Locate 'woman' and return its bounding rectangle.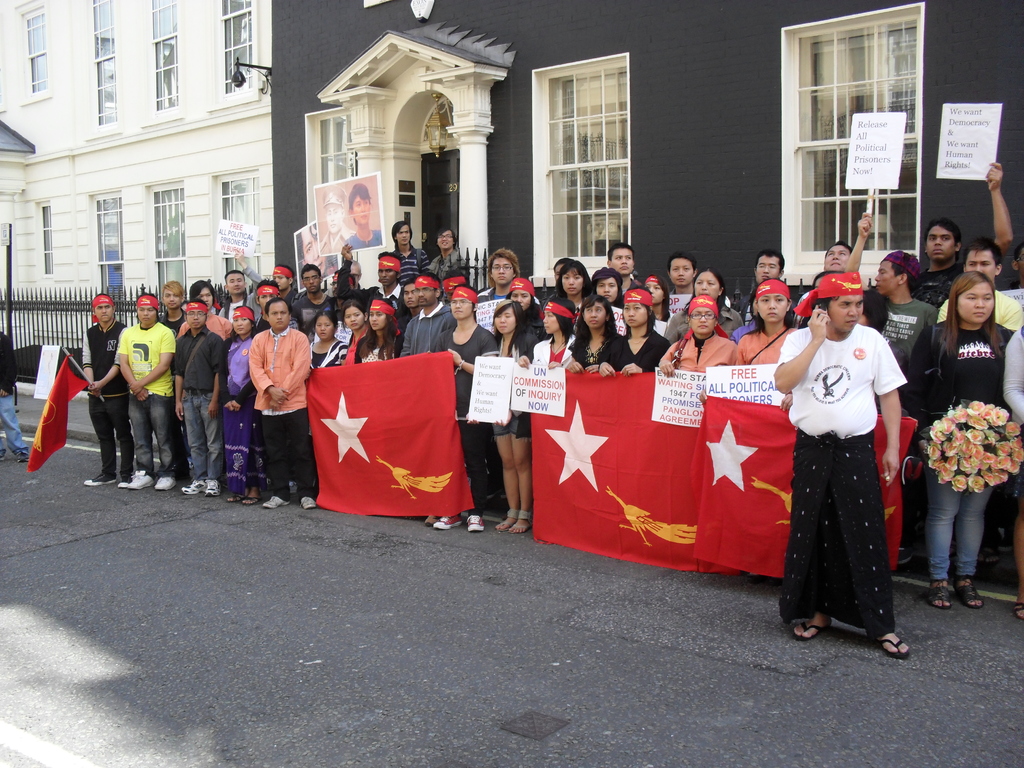
[left=344, top=305, right=376, bottom=348].
